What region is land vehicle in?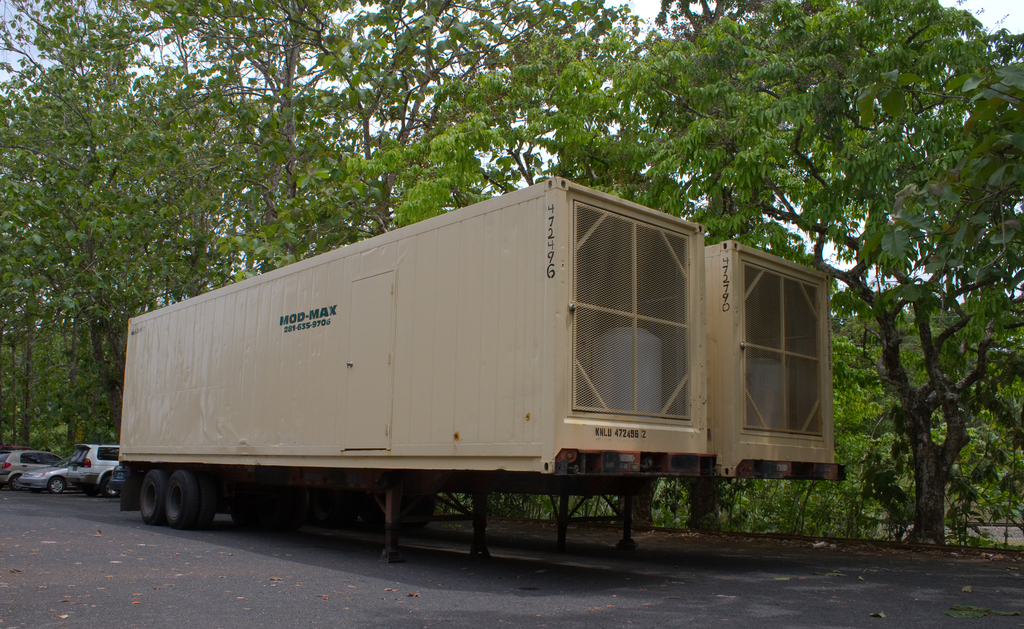
{"left": 0, "top": 448, "right": 61, "bottom": 491}.
